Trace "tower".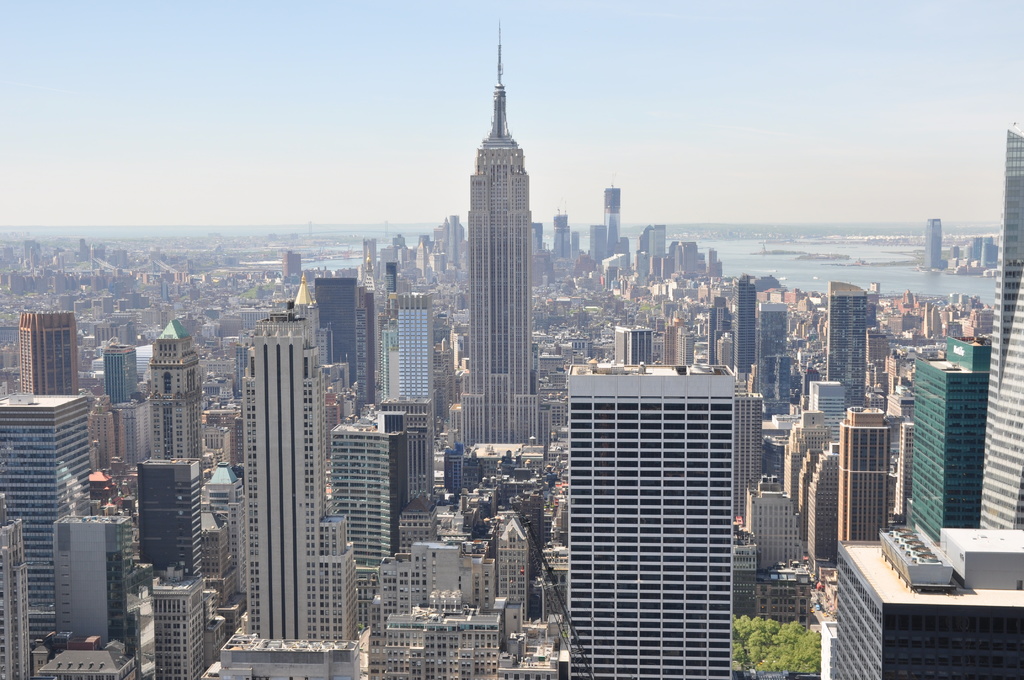
Traced to select_region(0, 489, 31, 679).
